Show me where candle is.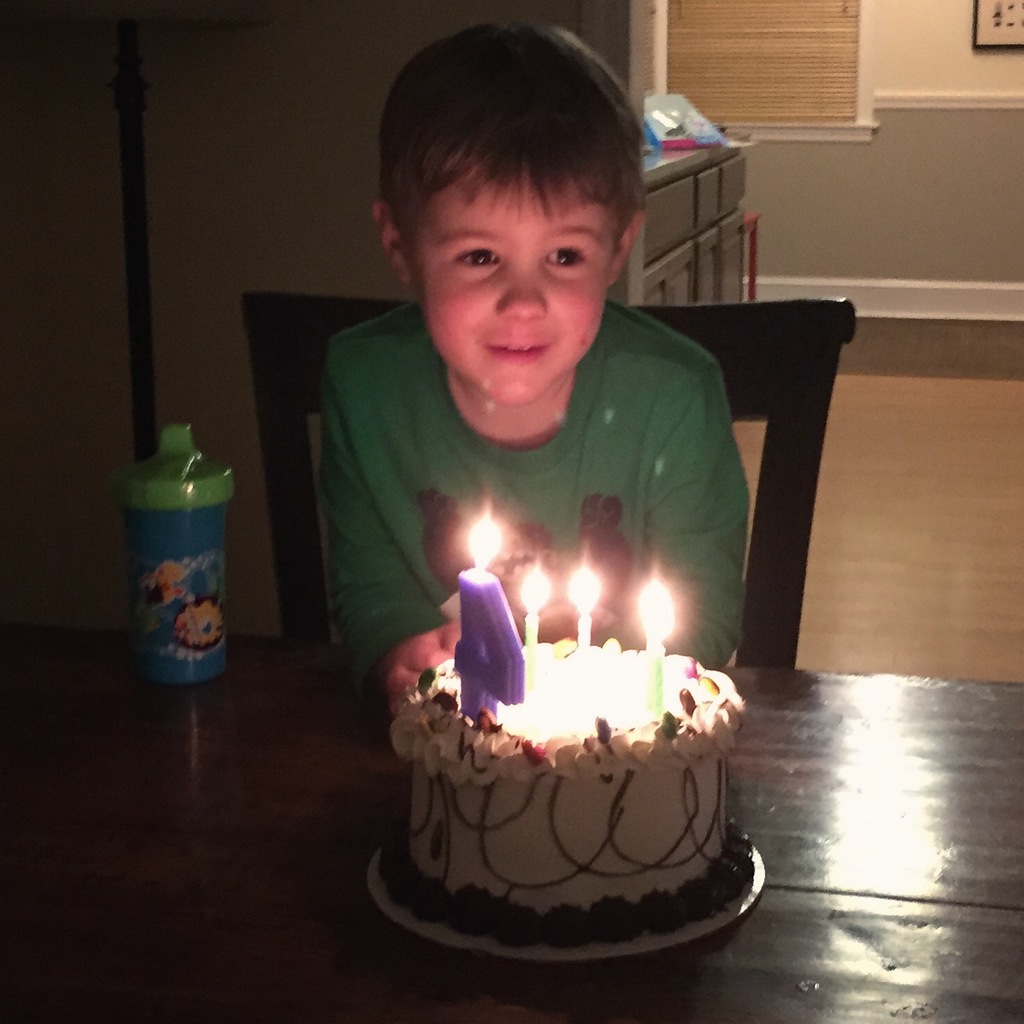
candle is at [left=522, top=559, right=549, bottom=710].
